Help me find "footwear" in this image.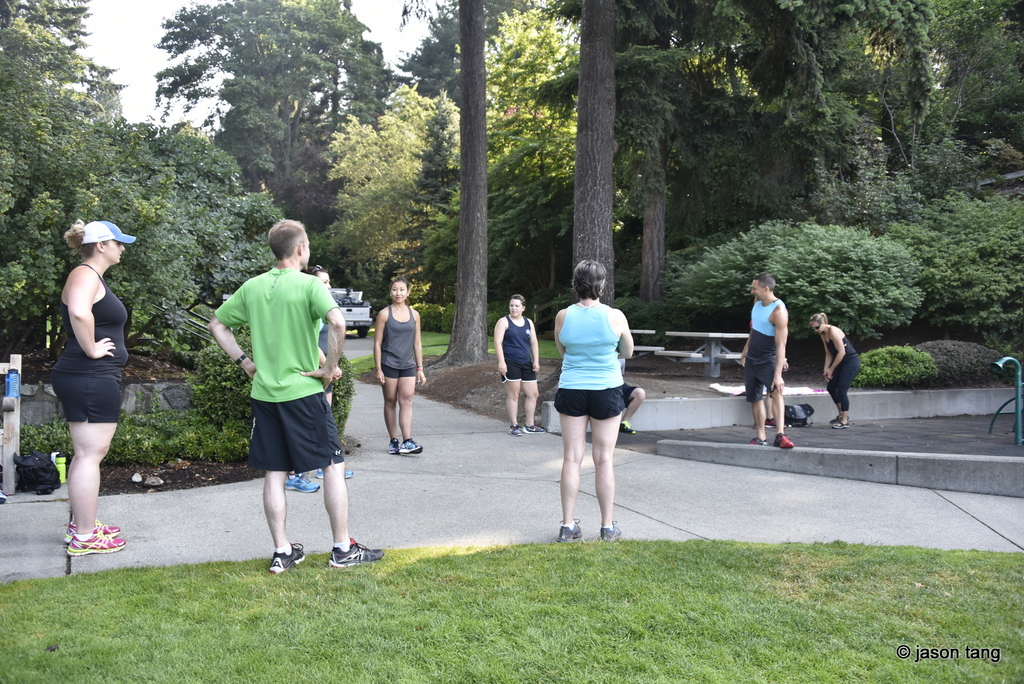
Found it: [x1=270, y1=541, x2=307, y2=571].
